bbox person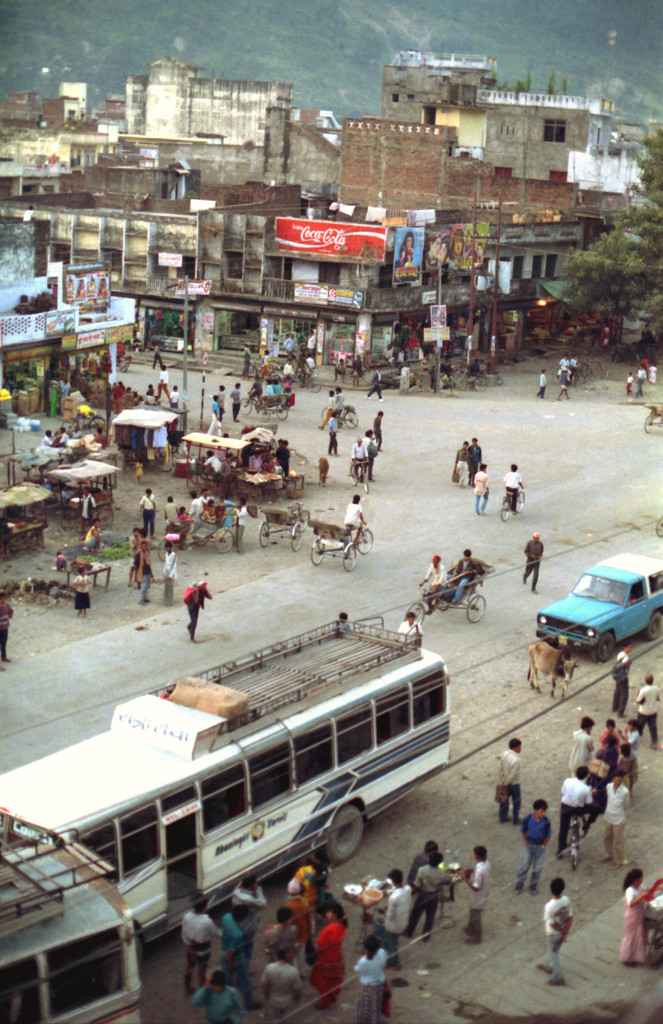
Rect(69, 567, 88, 616)
